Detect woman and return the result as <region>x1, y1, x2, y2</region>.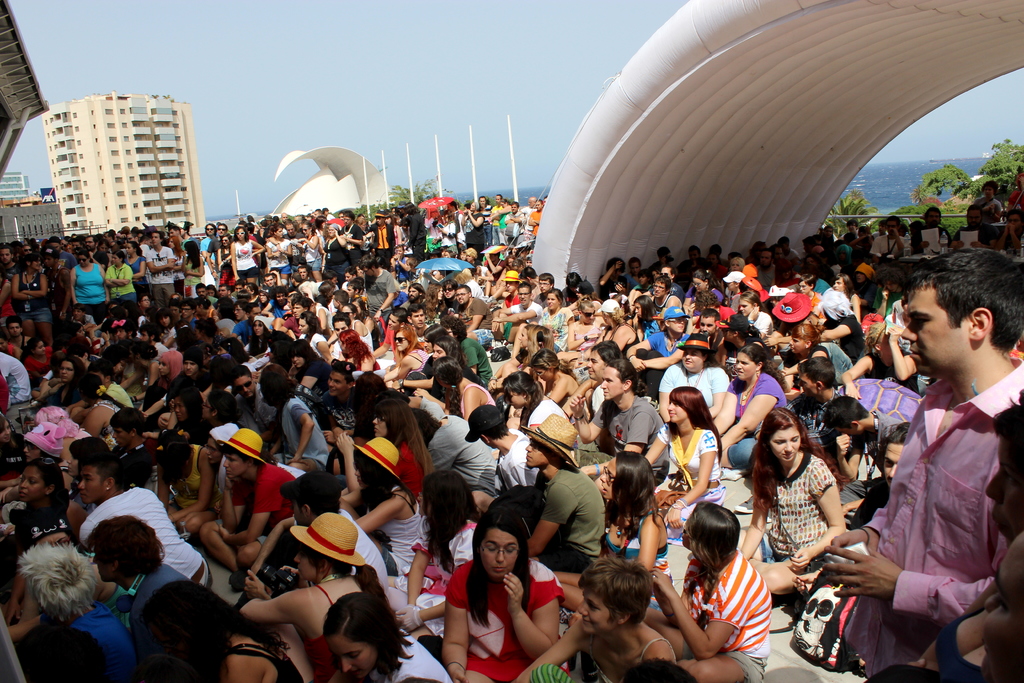
<region>130, 573, 304, 682</region>.
